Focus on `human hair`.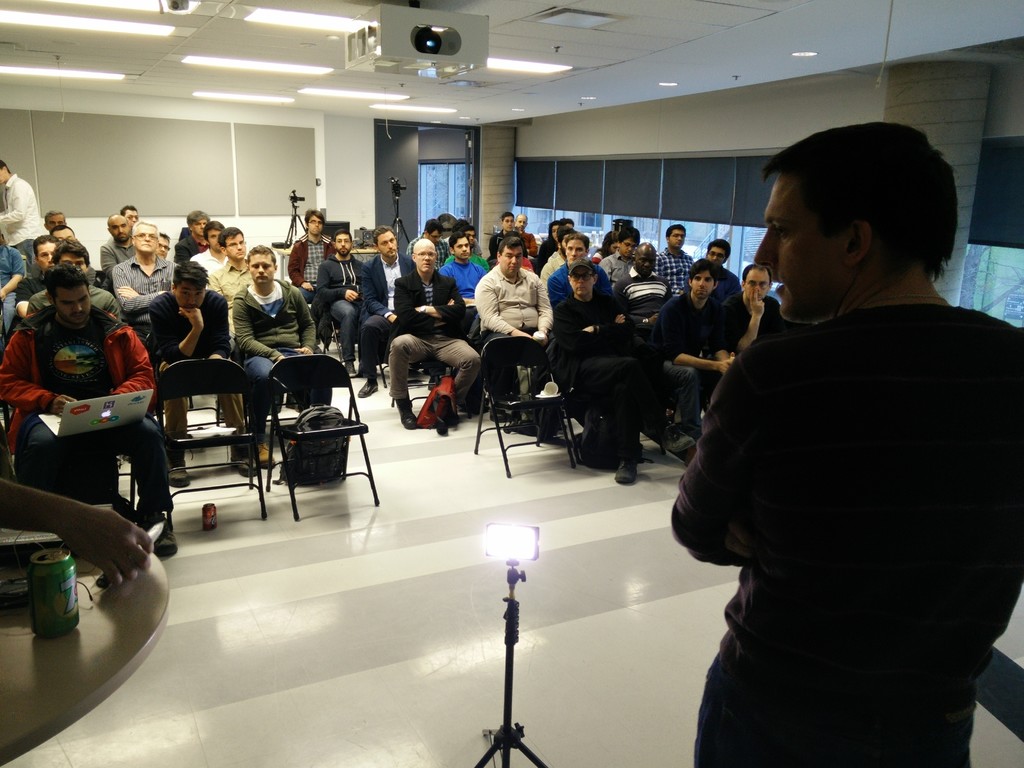
Focused at <region>765, 122, 956, 297</region>.
